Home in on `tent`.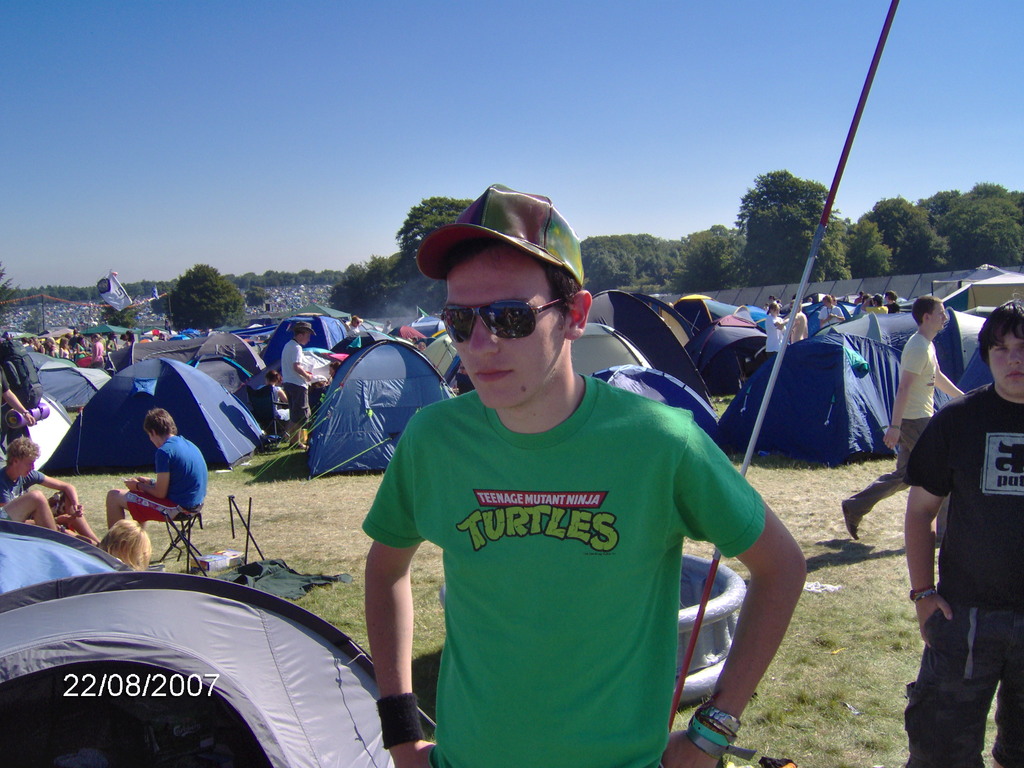
Homed in at box(571, 326, 658, 378).
